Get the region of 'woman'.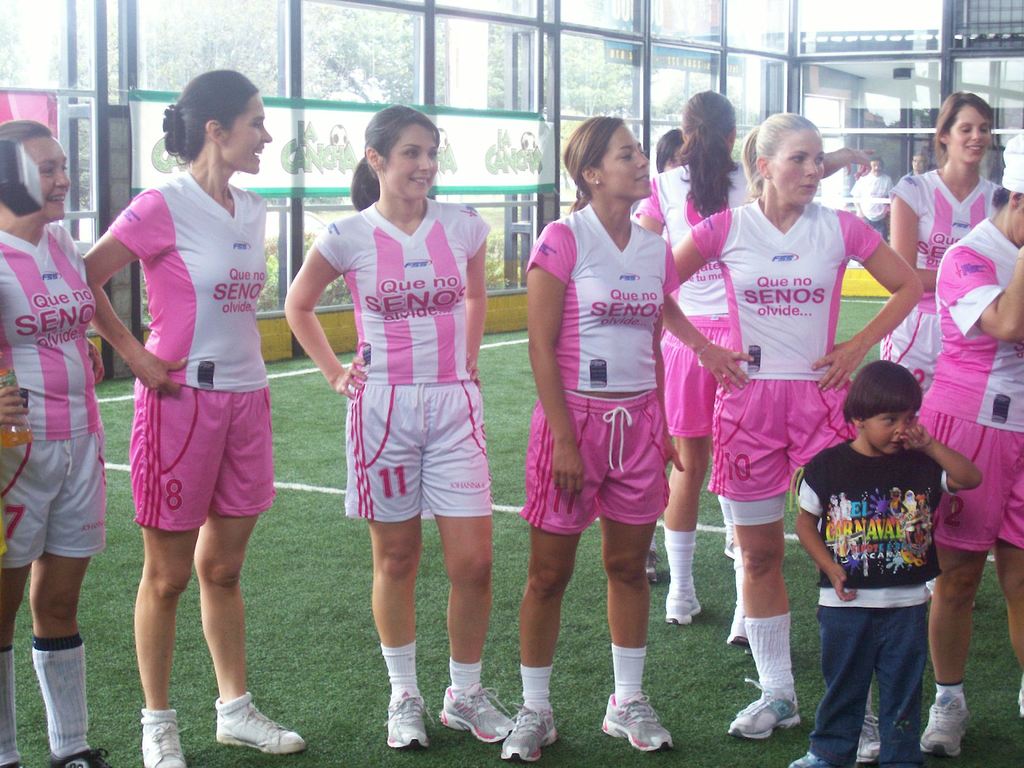
bbox(281, 106, 516, 745).
